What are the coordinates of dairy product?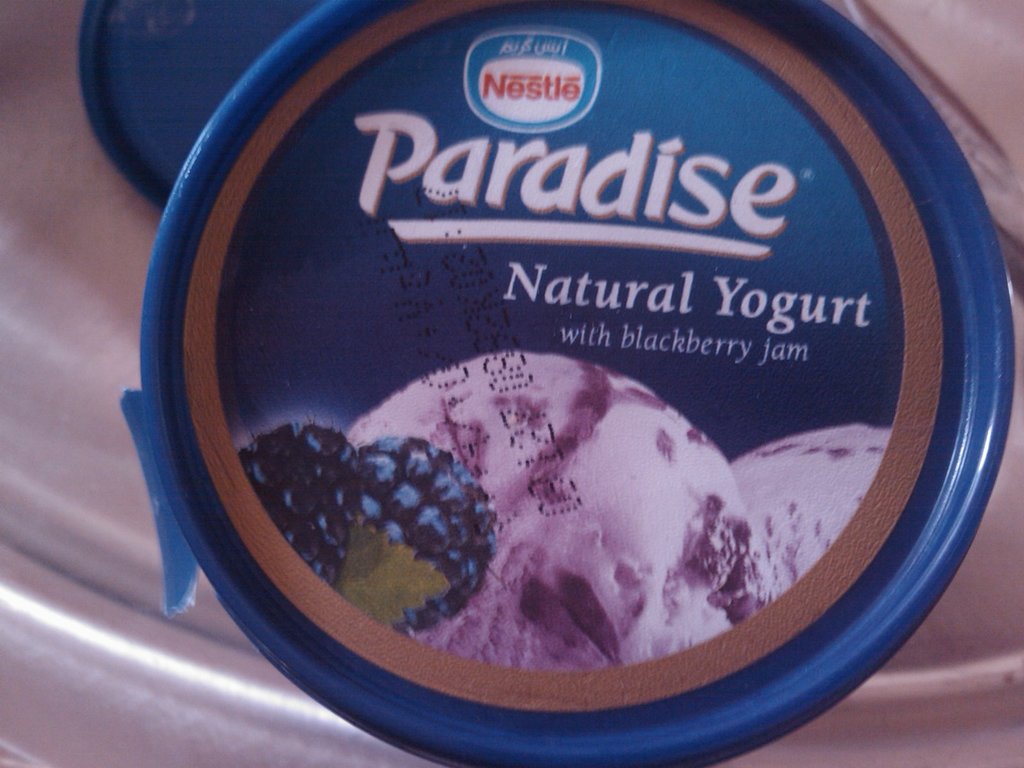
<bbox>348, 351, 772, 673</bbox>.
